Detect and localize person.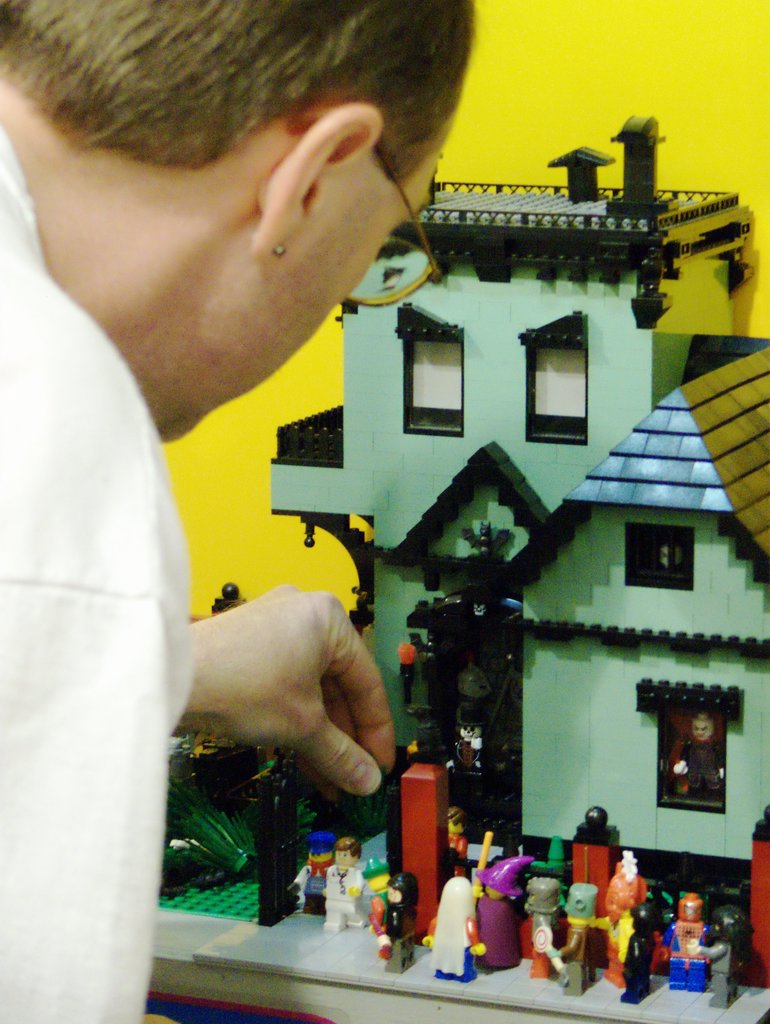
Localized at x1=586, y1=849, x2=648, y2=990.
